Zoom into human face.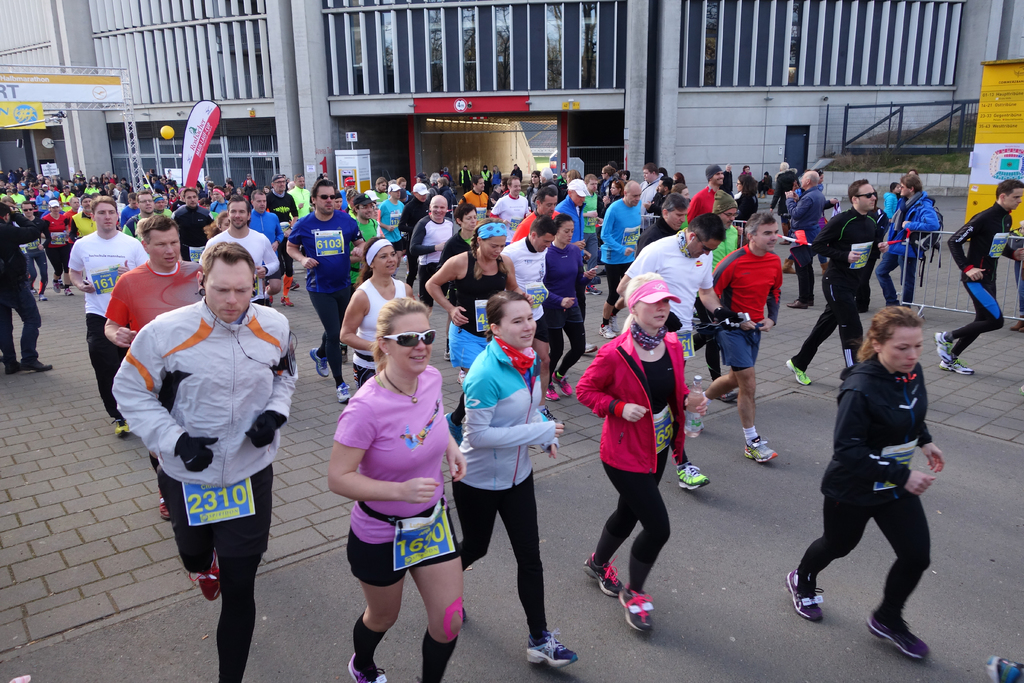
Zoom target: 228, 197, 248, 225.
